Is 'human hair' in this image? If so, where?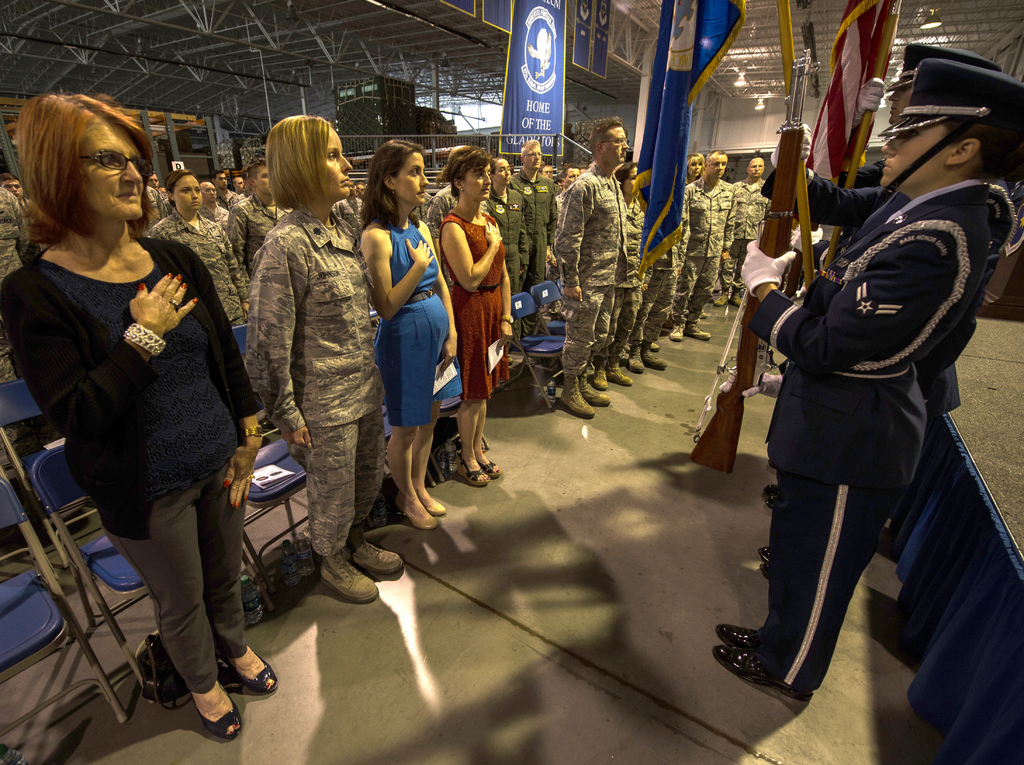
Yes, at 952 119 1023 185.
